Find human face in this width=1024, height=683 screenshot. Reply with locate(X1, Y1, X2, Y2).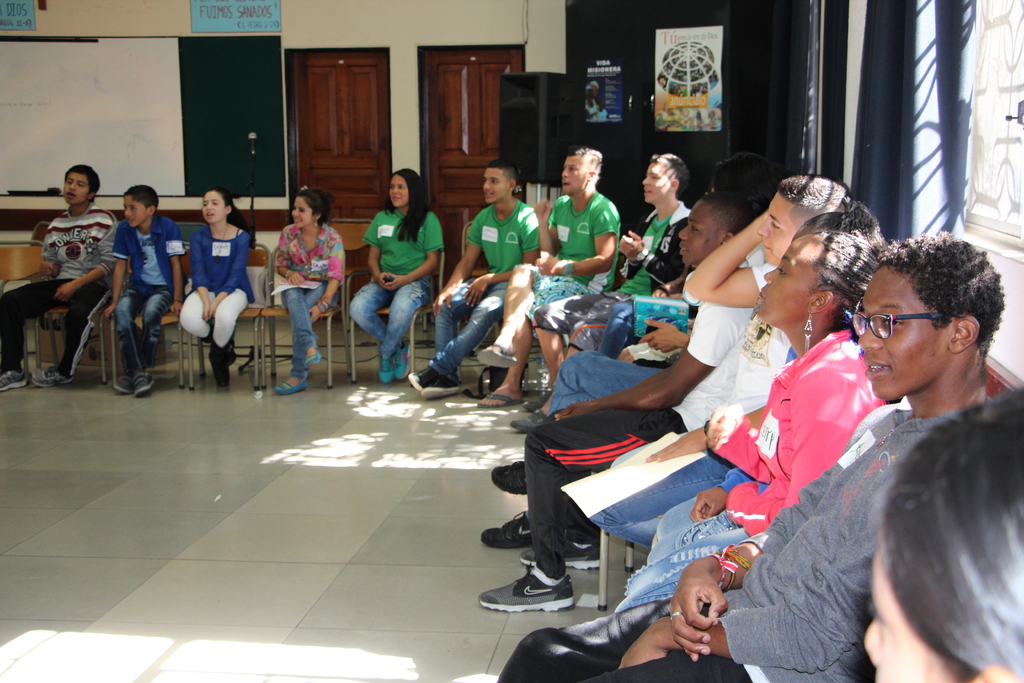
locate(642, 161, 671, 202).
